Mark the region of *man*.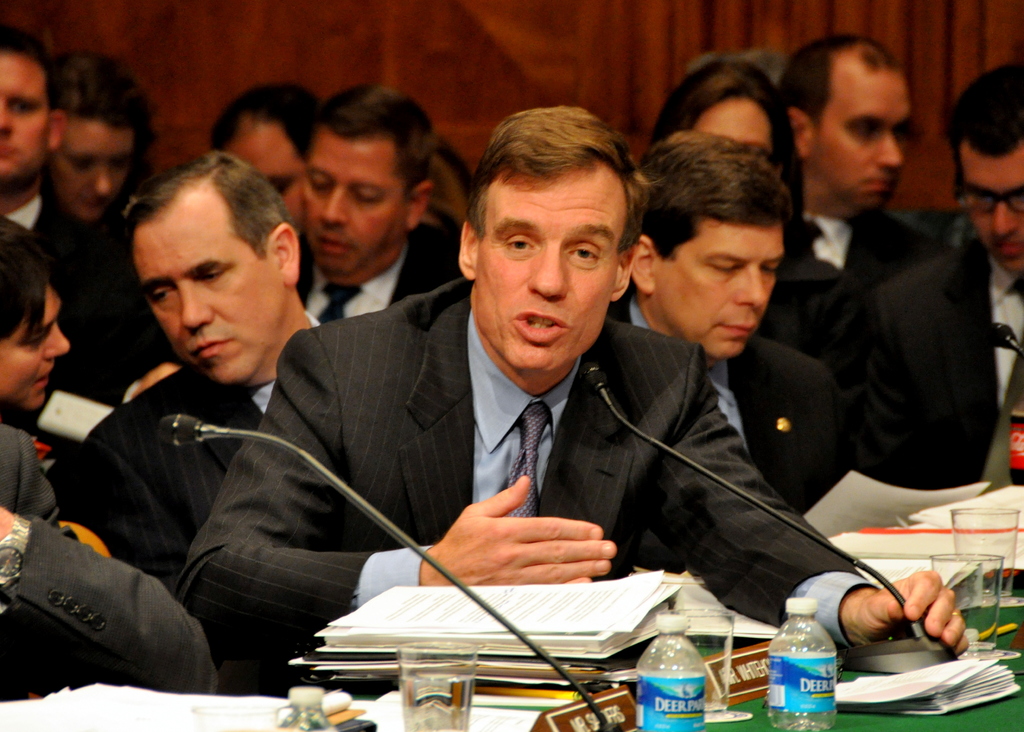
Region: left=207, top=81, right=333, bottom=302.
